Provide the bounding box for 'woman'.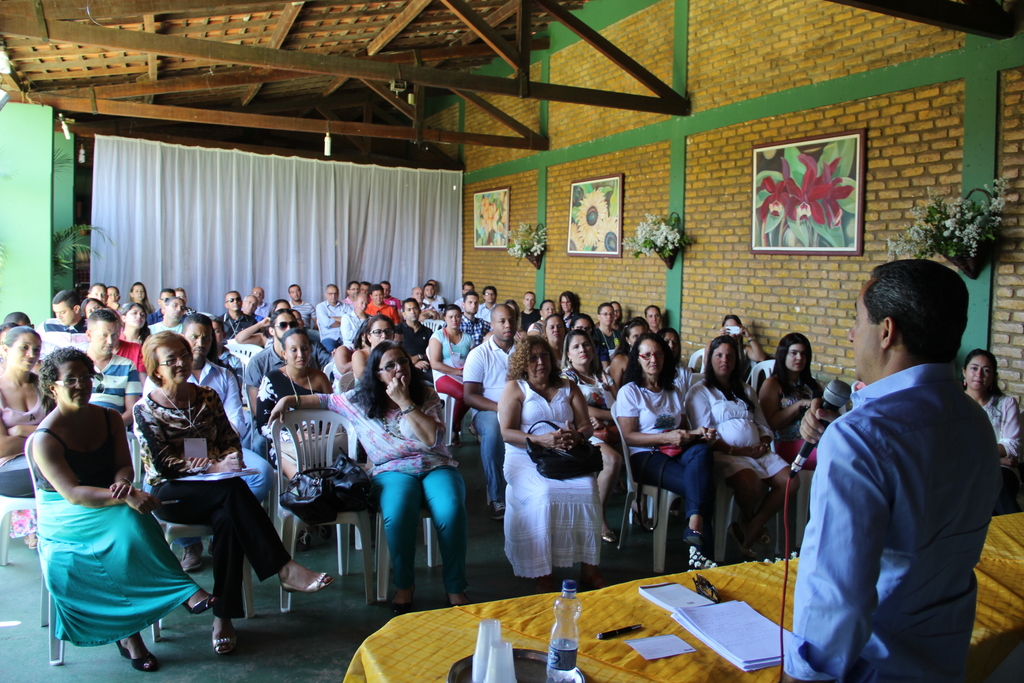
x1=680 y1=336 x2=797 y2=570.
